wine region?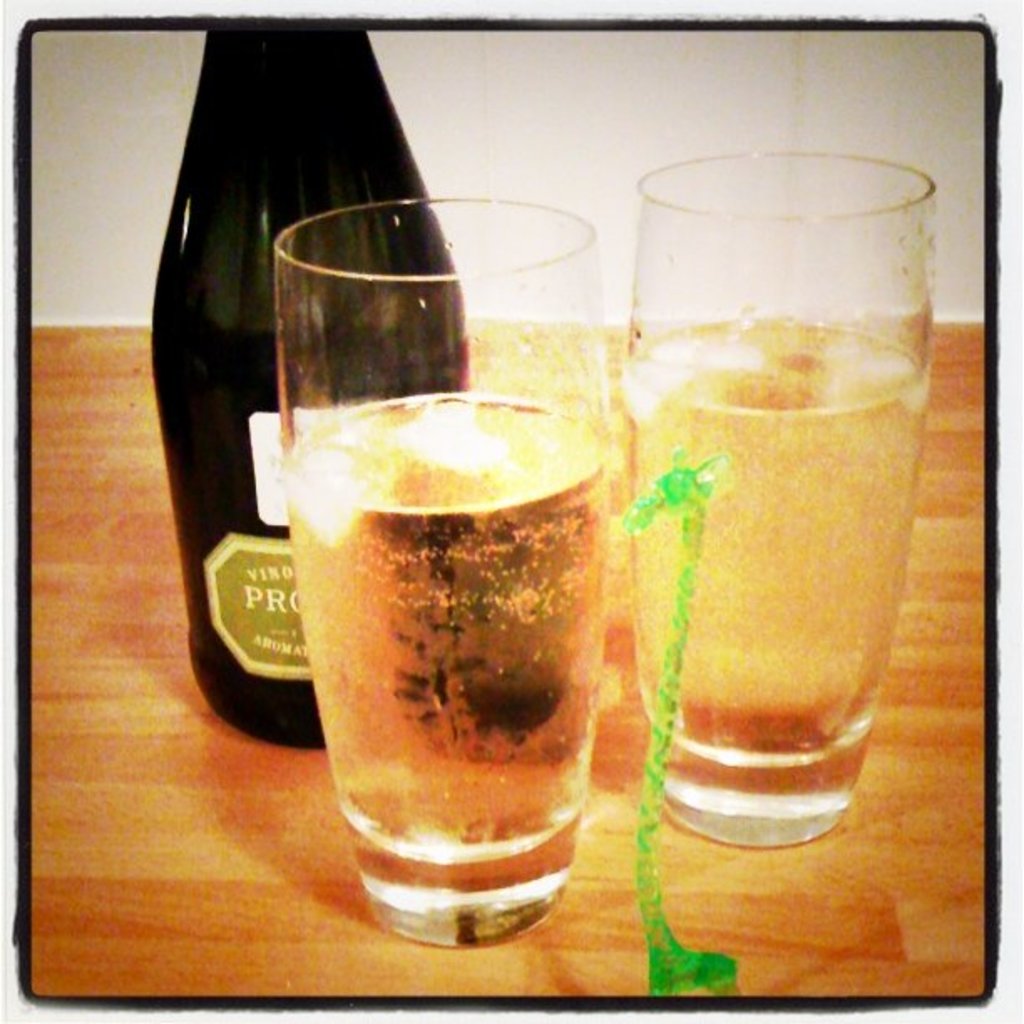
detection(636, 318, 924, 825)
